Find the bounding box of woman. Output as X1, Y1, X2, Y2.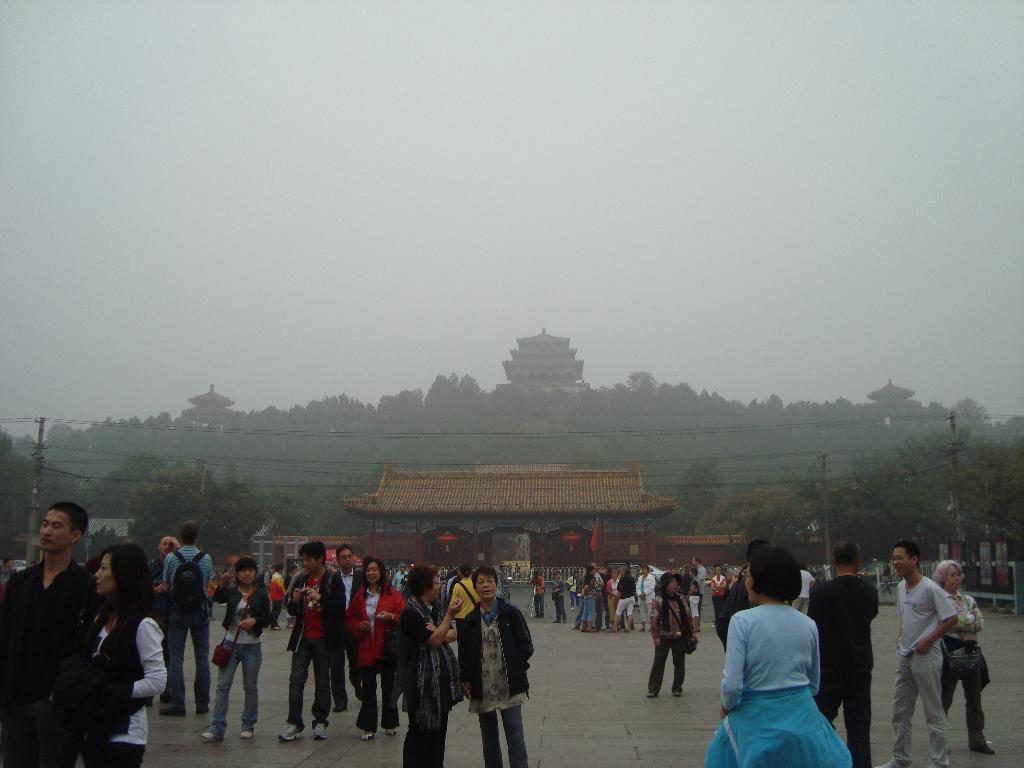
609, 566, 641, 632.
